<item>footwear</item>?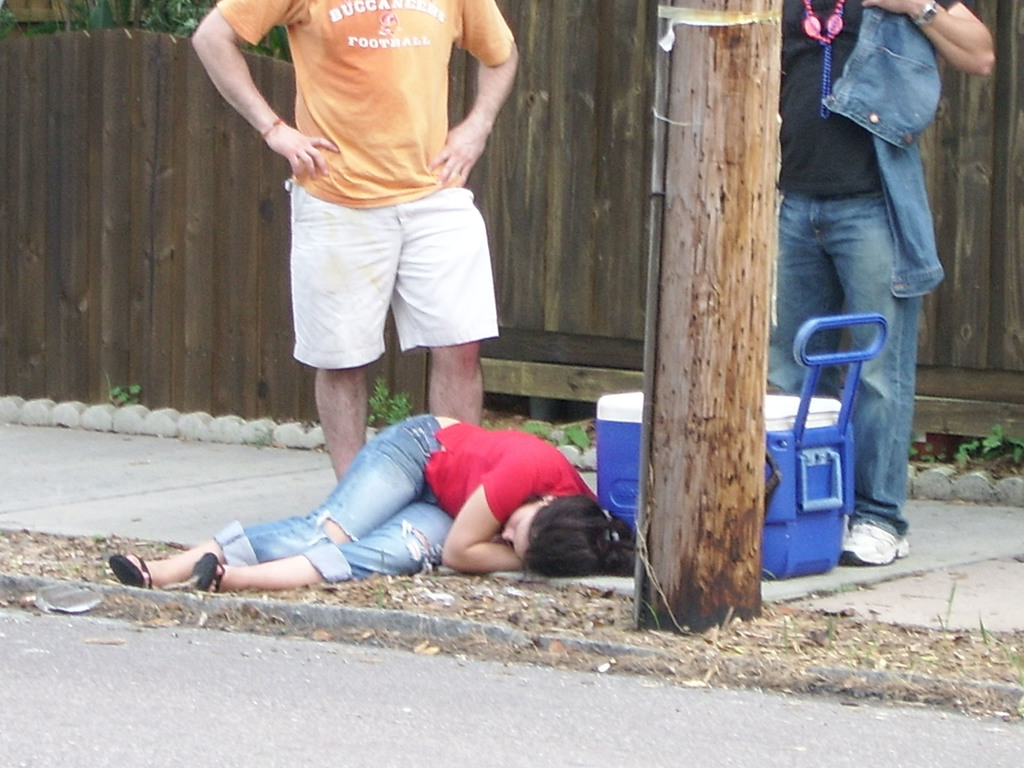
x1=108 y1=551 x2=152 y2=587
